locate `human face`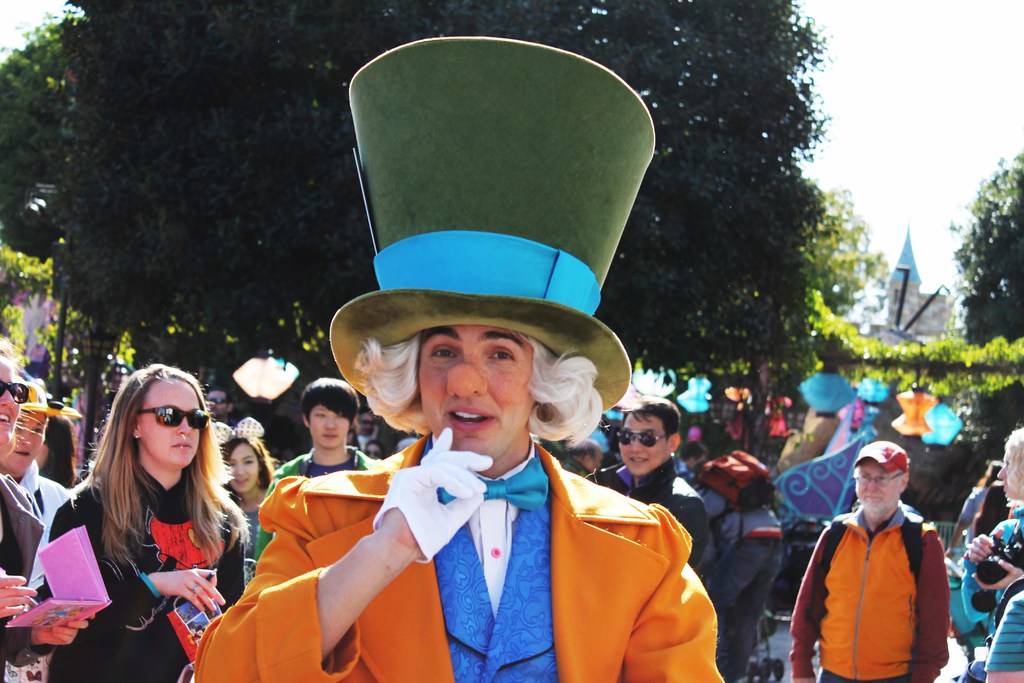
227, 442, 259, 497
